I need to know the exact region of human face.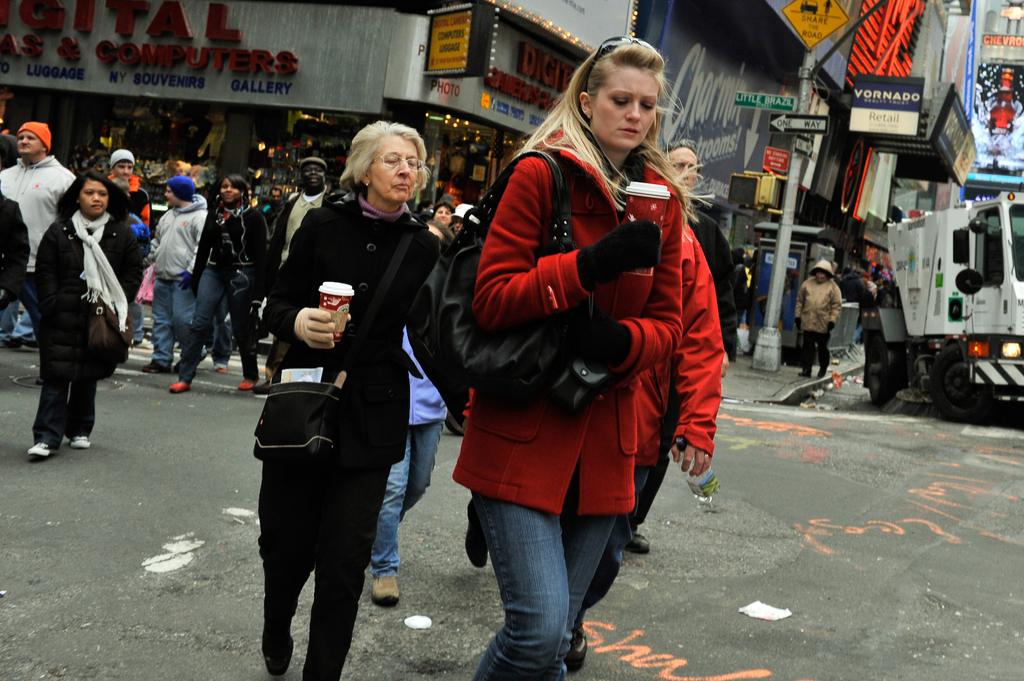
Region: bbox=(671, 147, 698, 192).
